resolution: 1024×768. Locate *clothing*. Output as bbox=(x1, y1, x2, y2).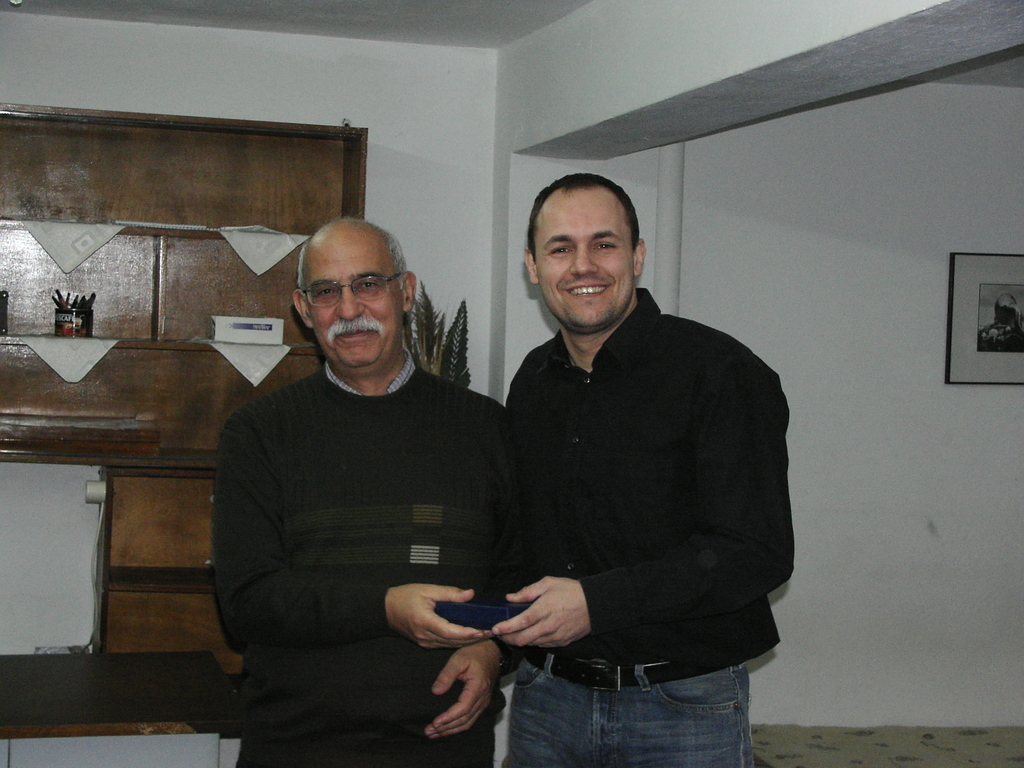
bbox=(209, 355, 527, 767).
